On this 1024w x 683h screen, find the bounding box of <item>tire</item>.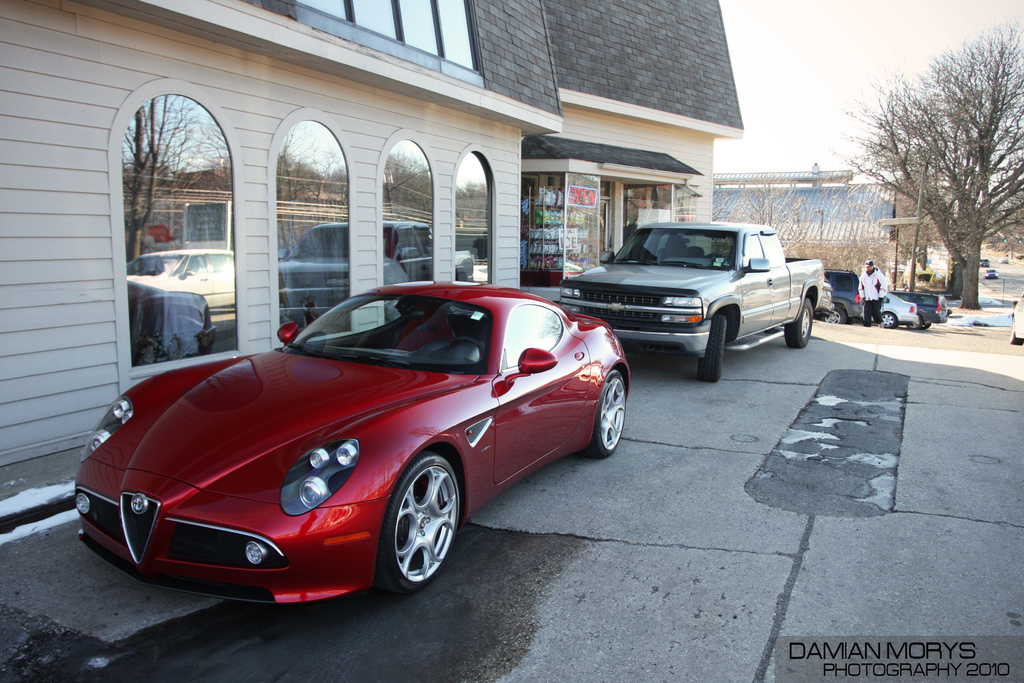
Bounding box: bbox=[815, 310, 844, 322].
